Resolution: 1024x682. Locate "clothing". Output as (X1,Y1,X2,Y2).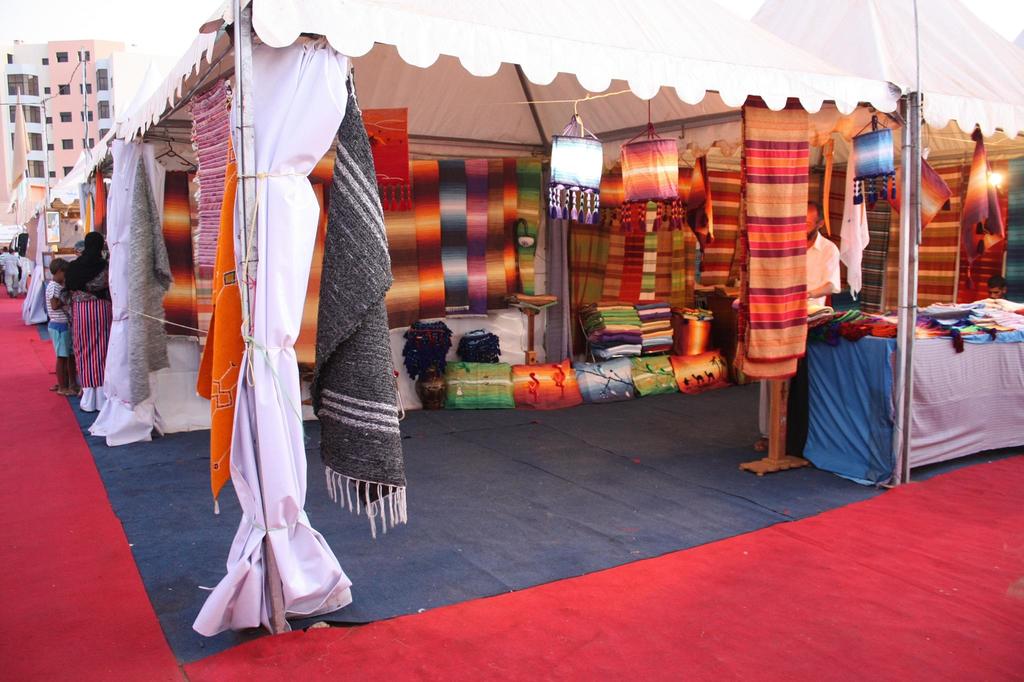
(4,254,21,294).
